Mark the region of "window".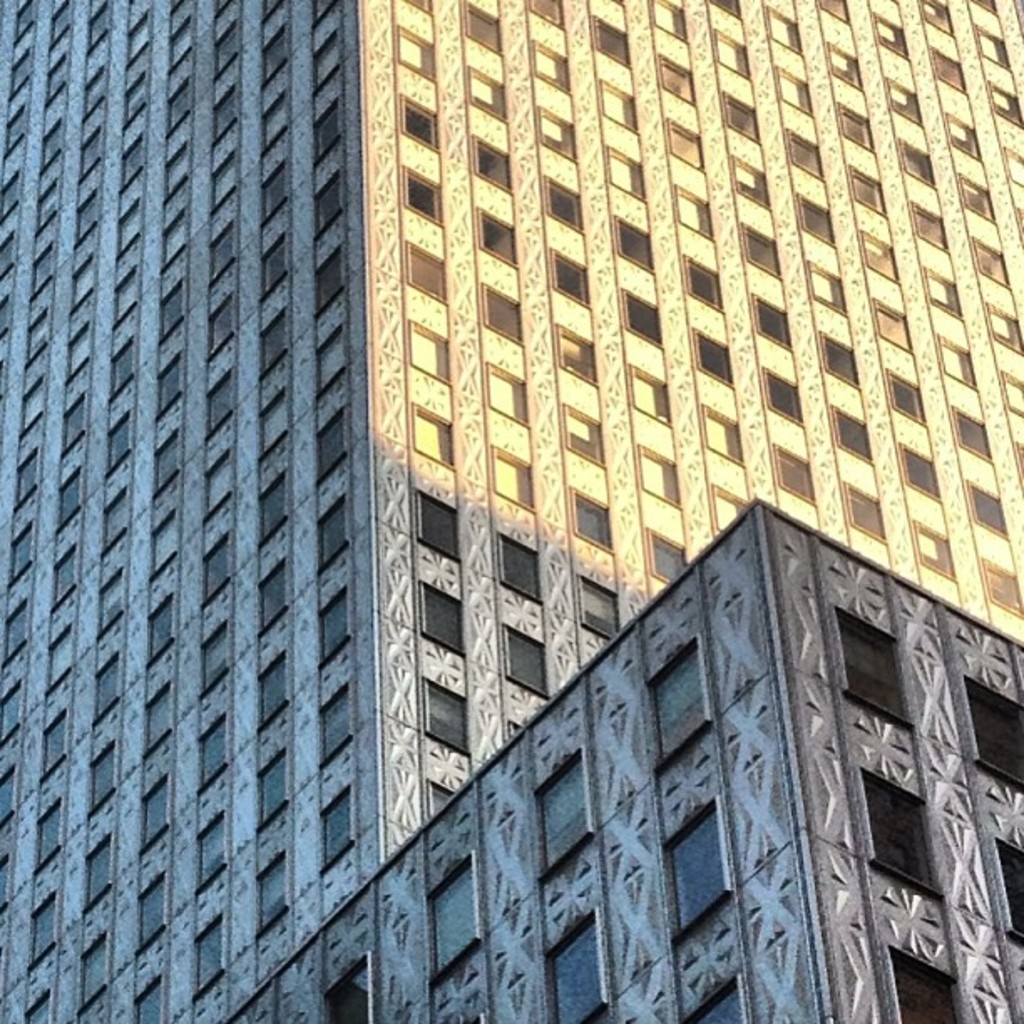
Region: bbox=[912, 206, 947, 251].
